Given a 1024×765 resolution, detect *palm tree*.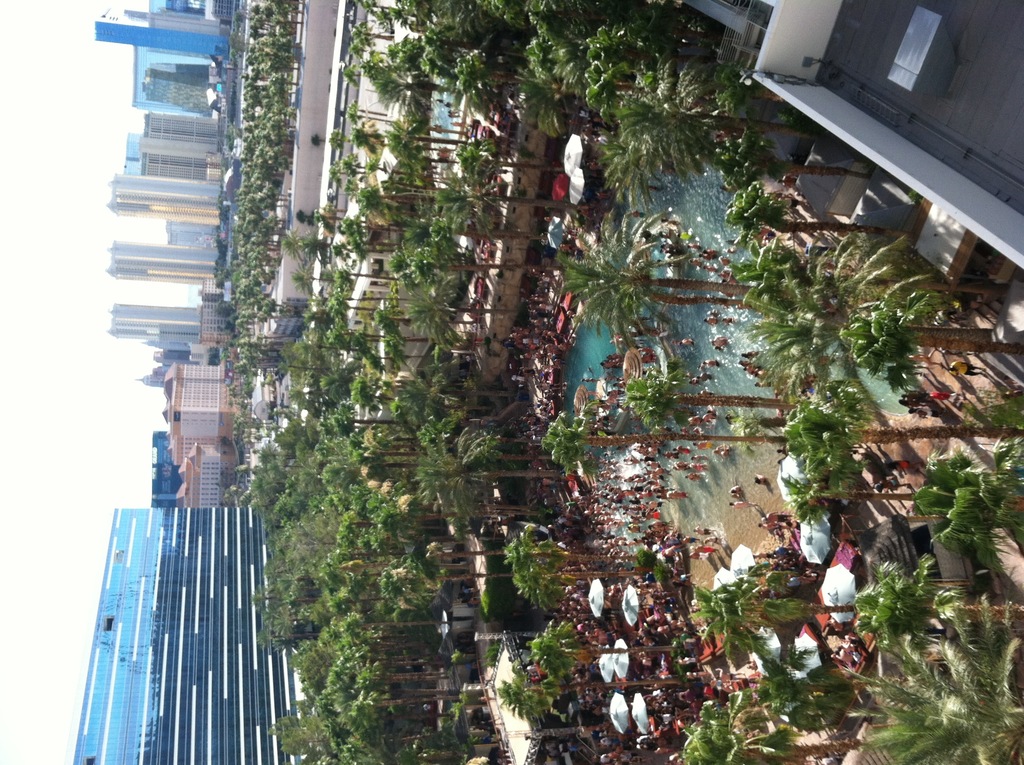
[505, 524, 644, 605].
